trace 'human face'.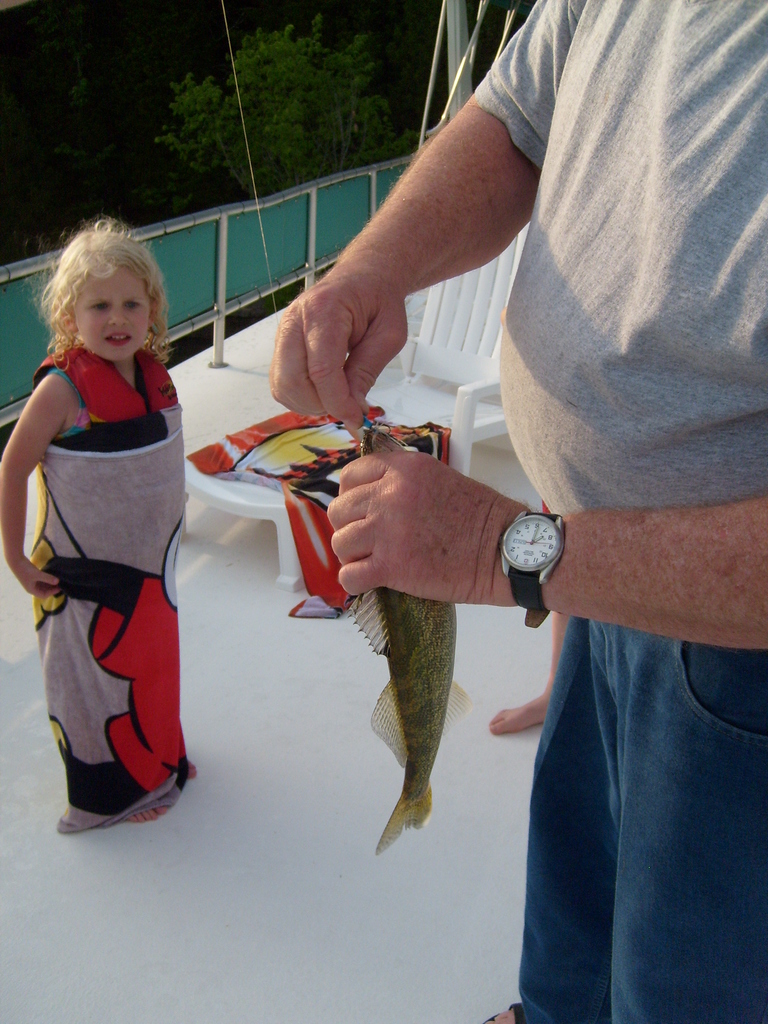
Traced to <box>74,266,151,363</box>.
